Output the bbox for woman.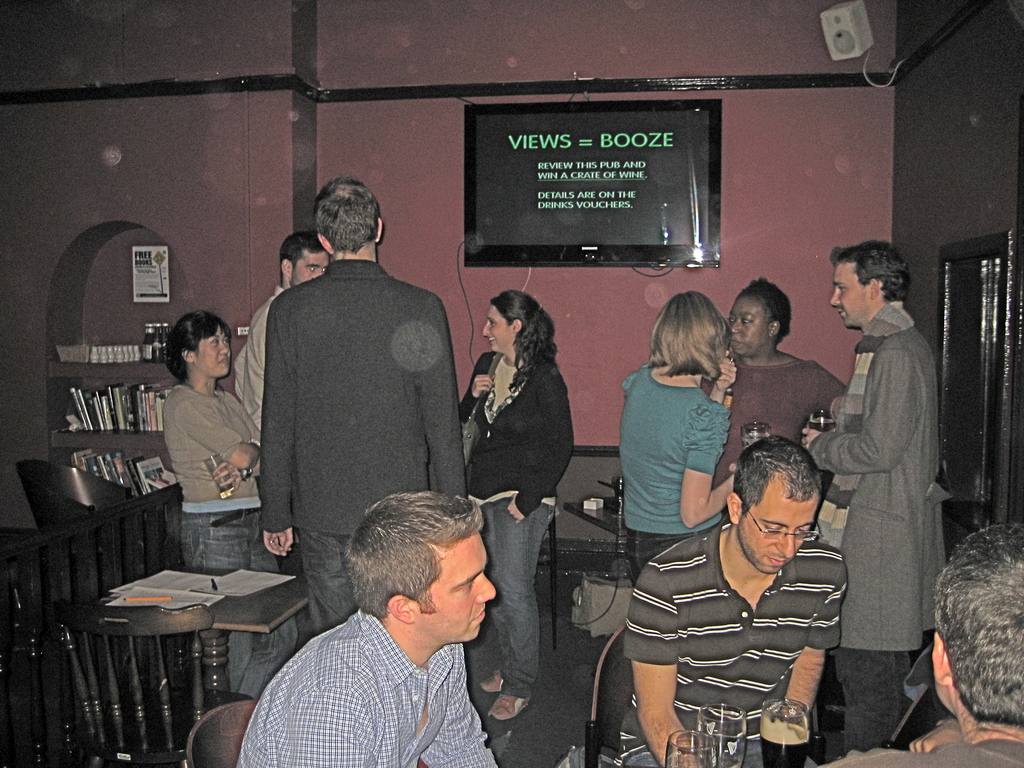
(x1=164, y1=307, x2=293, y2=694).
